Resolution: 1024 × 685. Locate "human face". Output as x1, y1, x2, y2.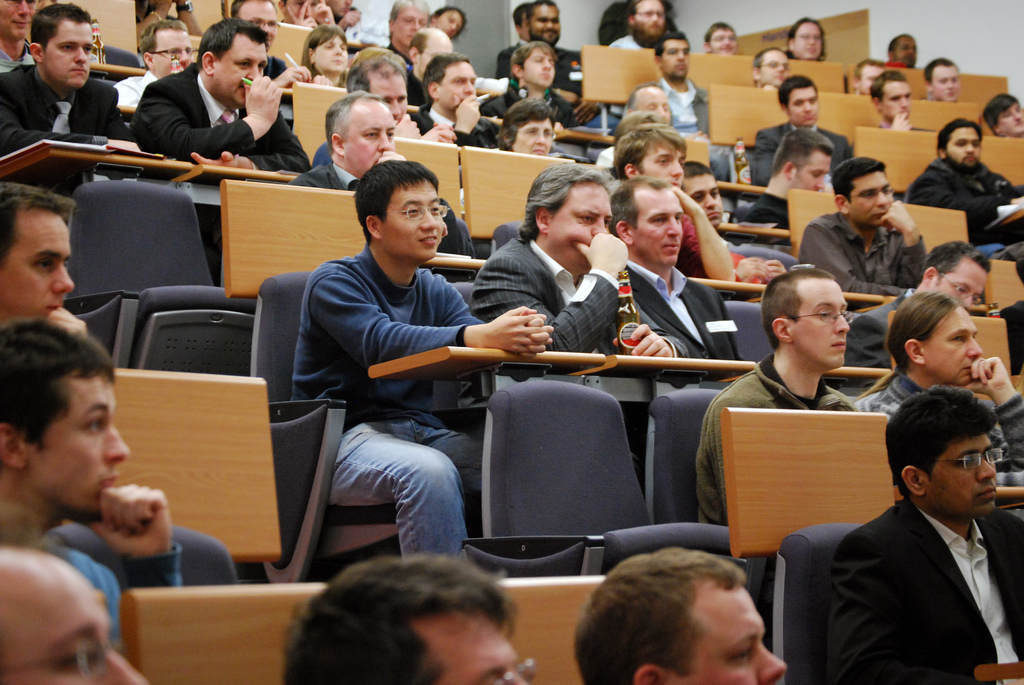
787, 148, 834, 193.
